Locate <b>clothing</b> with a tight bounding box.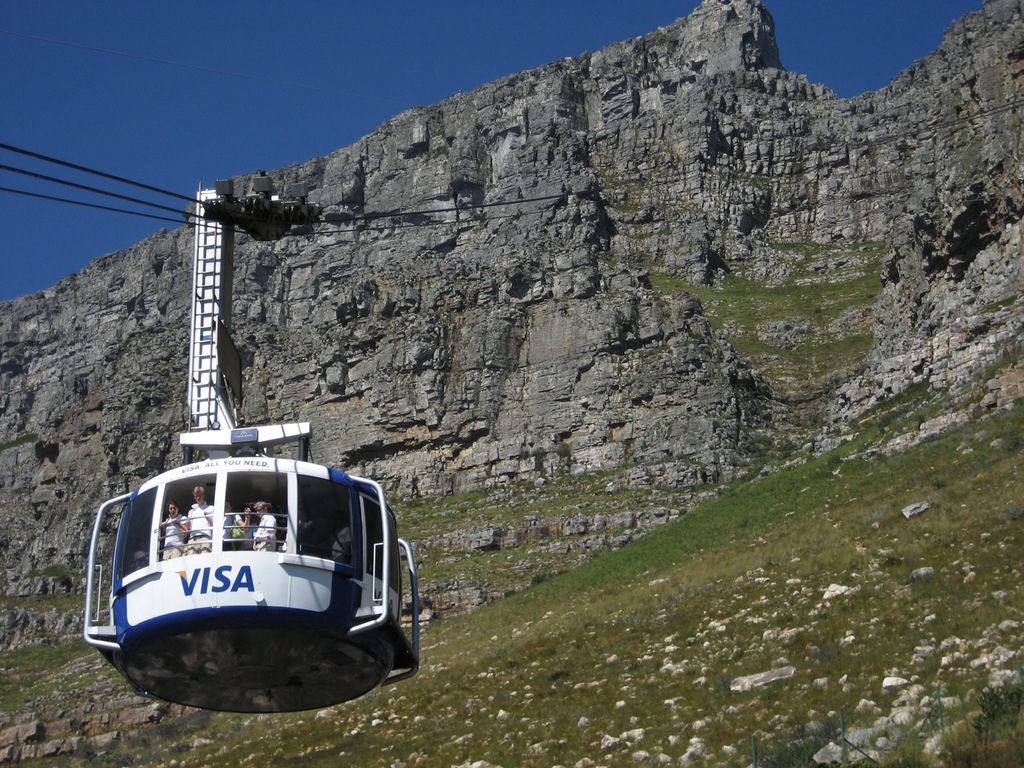
[254, 508, 279, 554].
